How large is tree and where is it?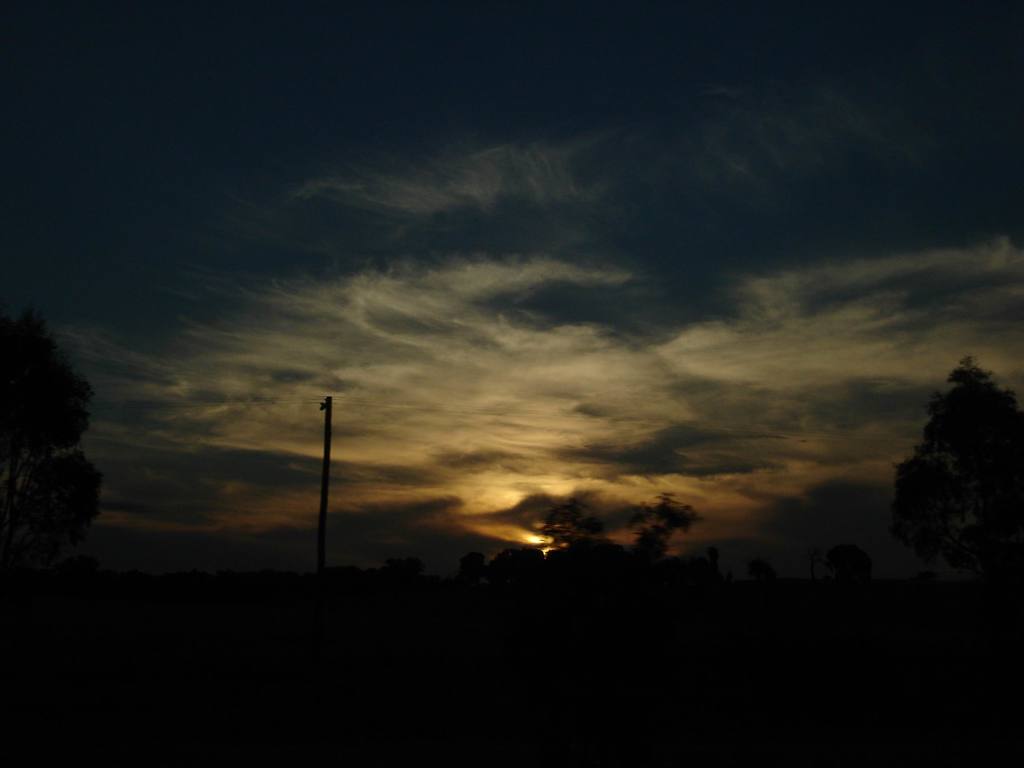
Bounding box: detection(825, 543, 874, 584).
